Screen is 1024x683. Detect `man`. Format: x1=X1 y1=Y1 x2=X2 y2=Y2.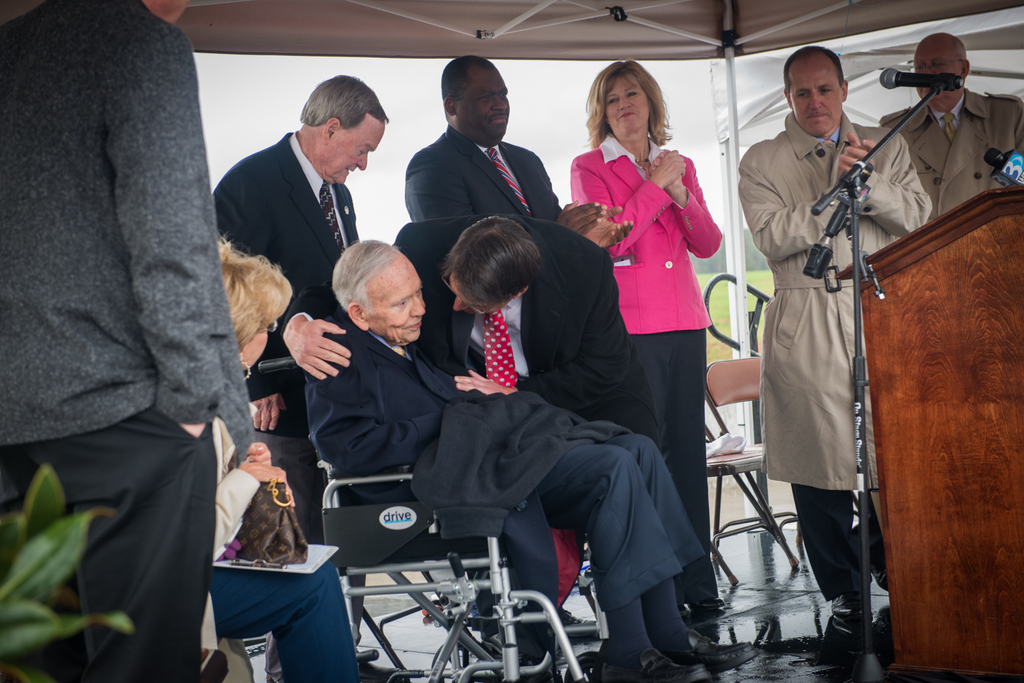
x1=304 y1=239 x2=735 y2=682.
